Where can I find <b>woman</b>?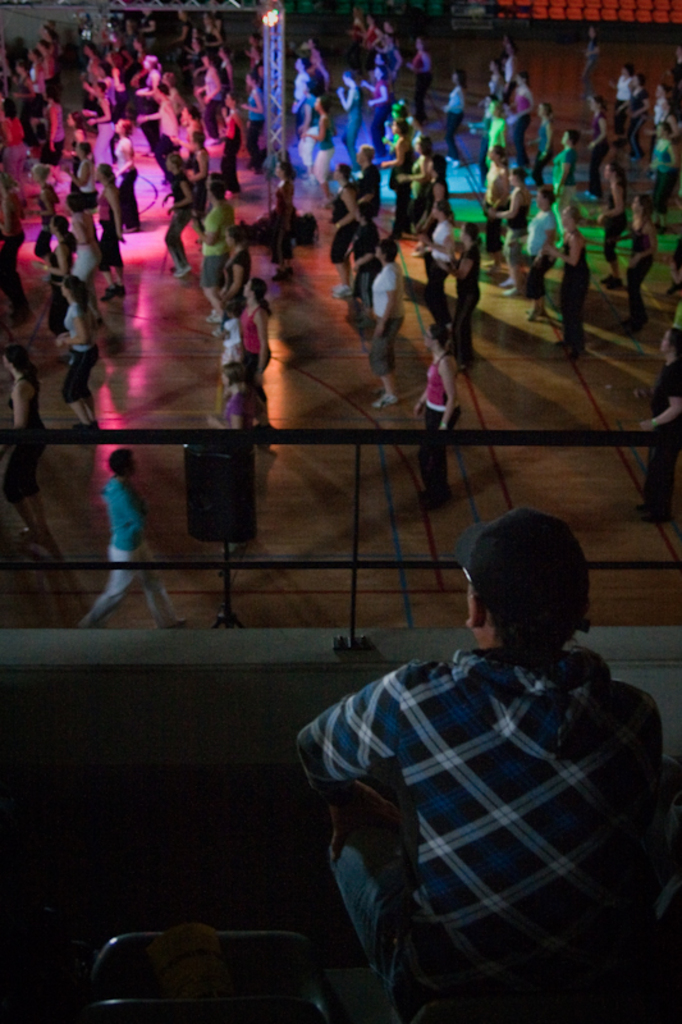
You can find it at pyautogui.locateOnScreen(411, 317, 467, 509).
